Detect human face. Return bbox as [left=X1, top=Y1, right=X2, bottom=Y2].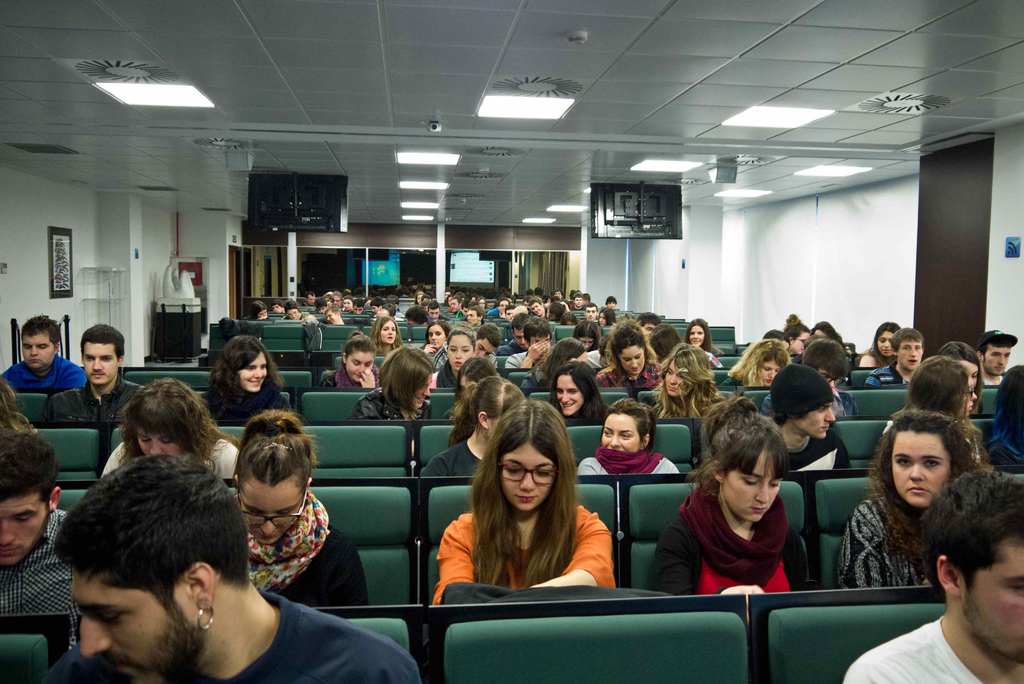
[left=790, top=397, right=838, bottom=441].
